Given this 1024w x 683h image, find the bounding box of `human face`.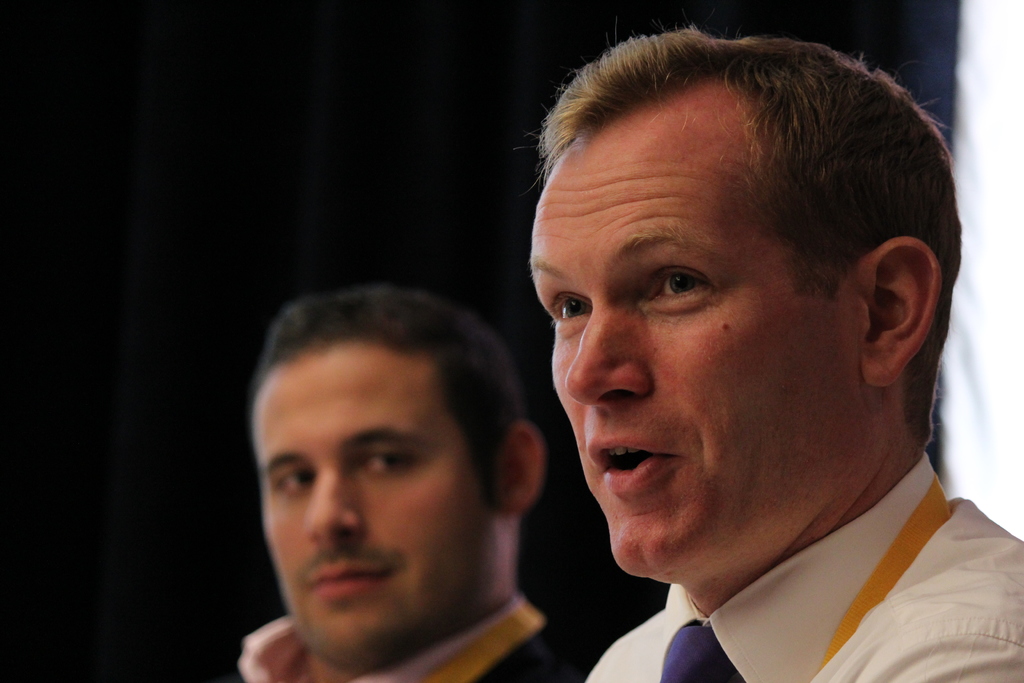
Rect(525, 86, 868, 580).
